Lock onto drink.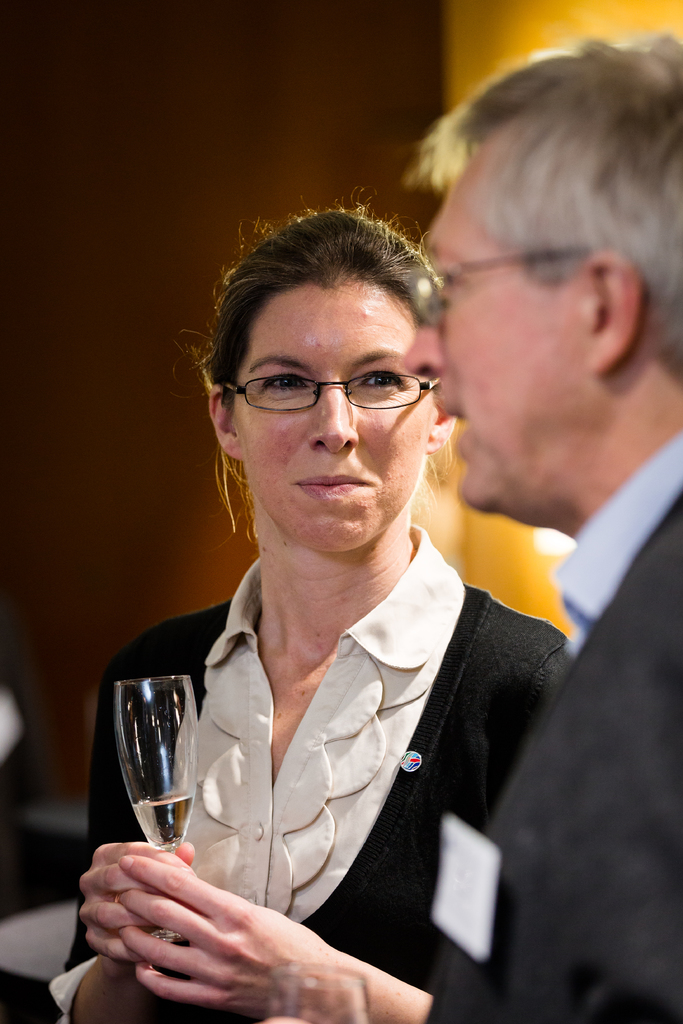
Locked: 98, 647, 224, 924.
